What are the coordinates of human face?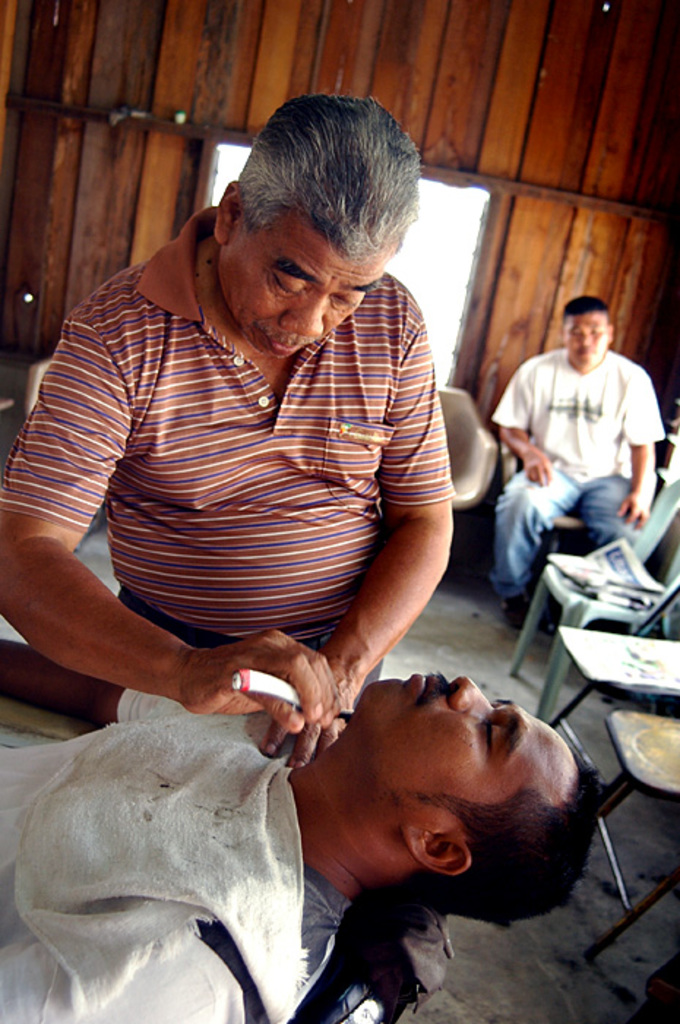
{"left": 563, "top": 316, "right": 608, "bottom": 373}.
